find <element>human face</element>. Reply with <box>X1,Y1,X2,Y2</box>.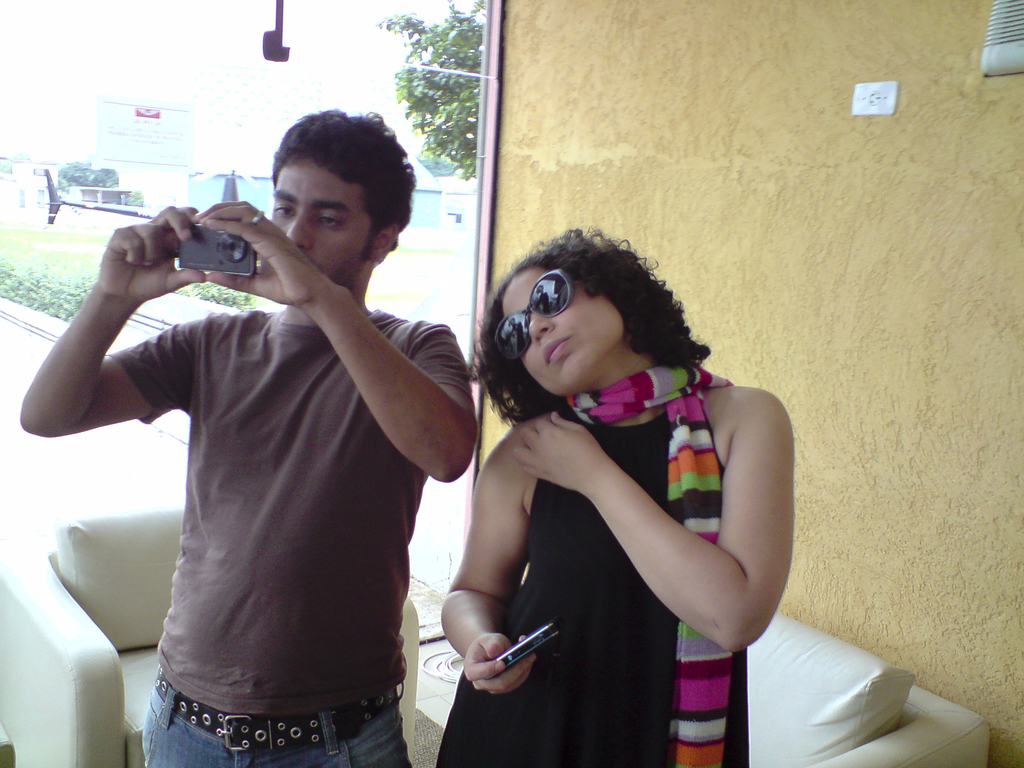
<box>271,150,372,291</box>.
